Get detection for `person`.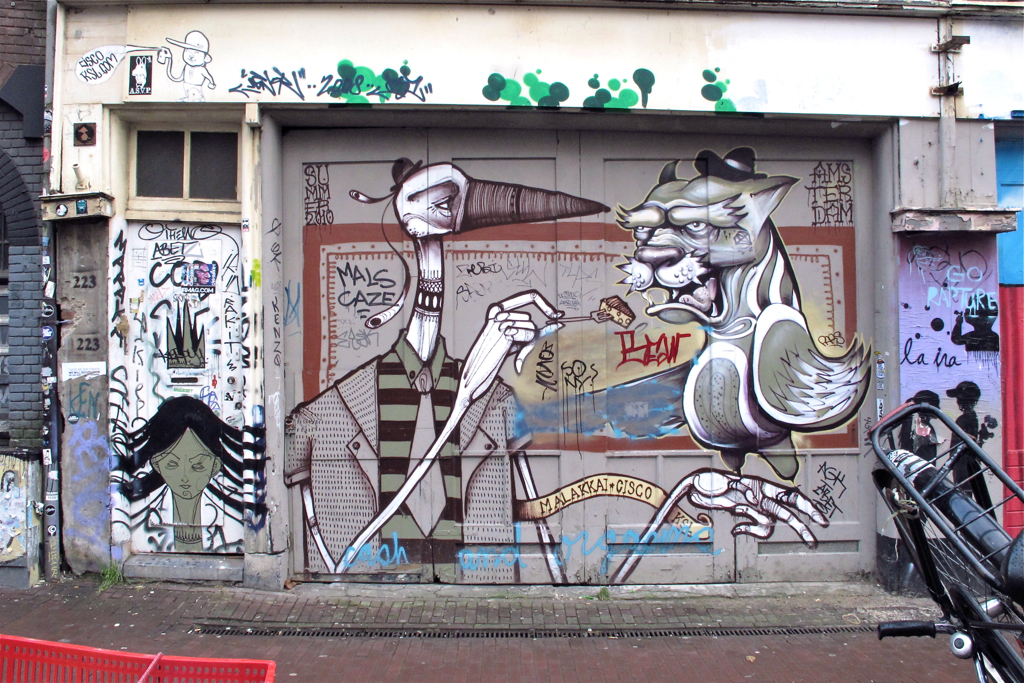
Detection: x1=122, y1=394, x2=242, y2=573.
